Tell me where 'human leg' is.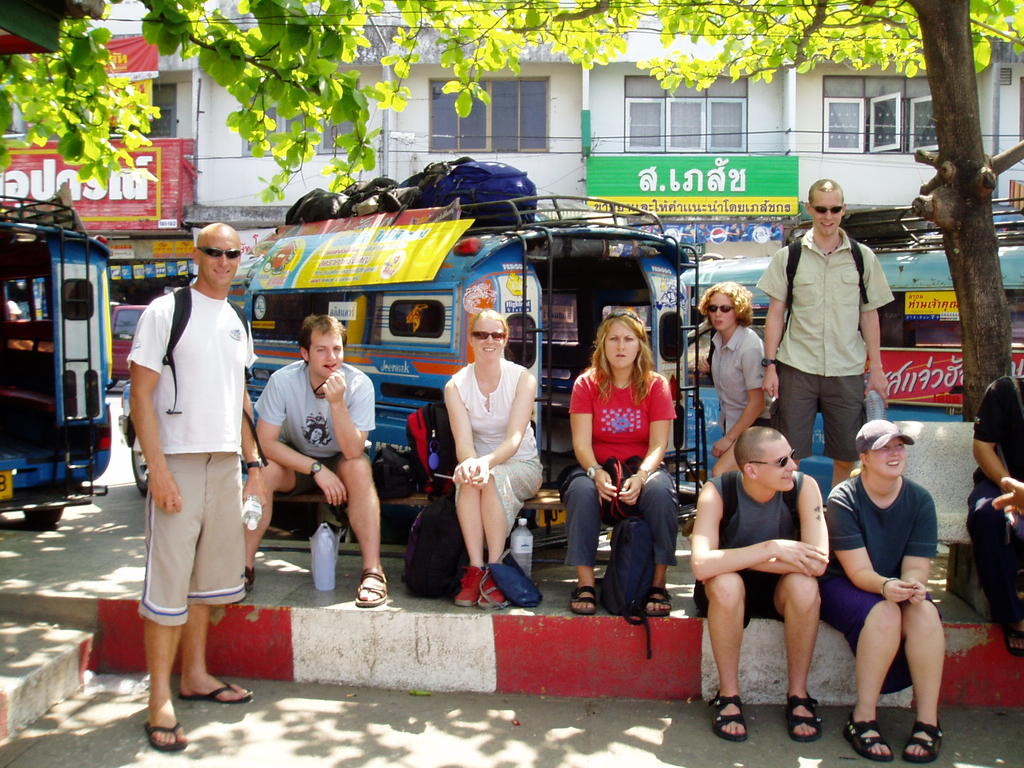
'human leg' is at select_region(475, 476, 513, 607).
